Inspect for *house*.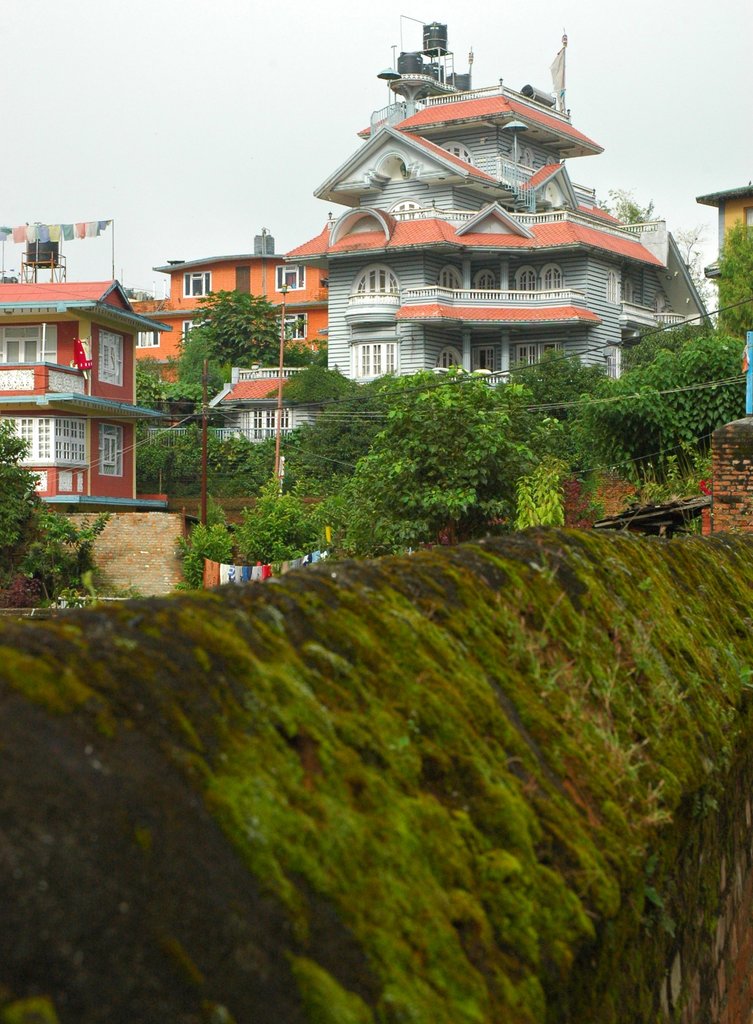
Inspection: <bbox>143, 246, 369, 440</bbox>.
